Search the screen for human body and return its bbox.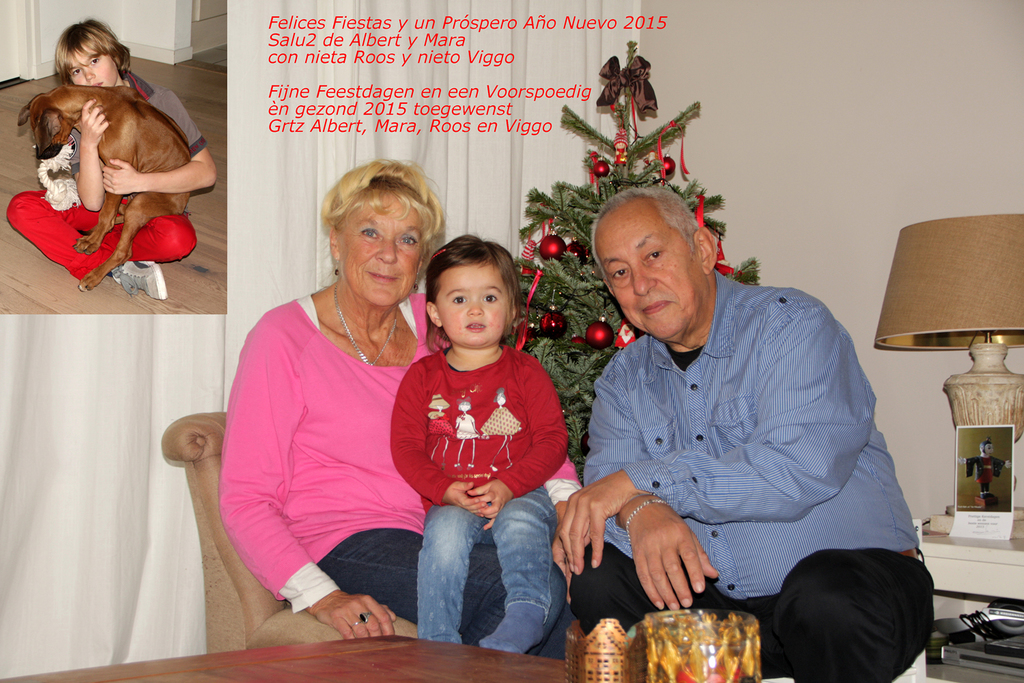
Found: box=[547, 189, 941, 677].
